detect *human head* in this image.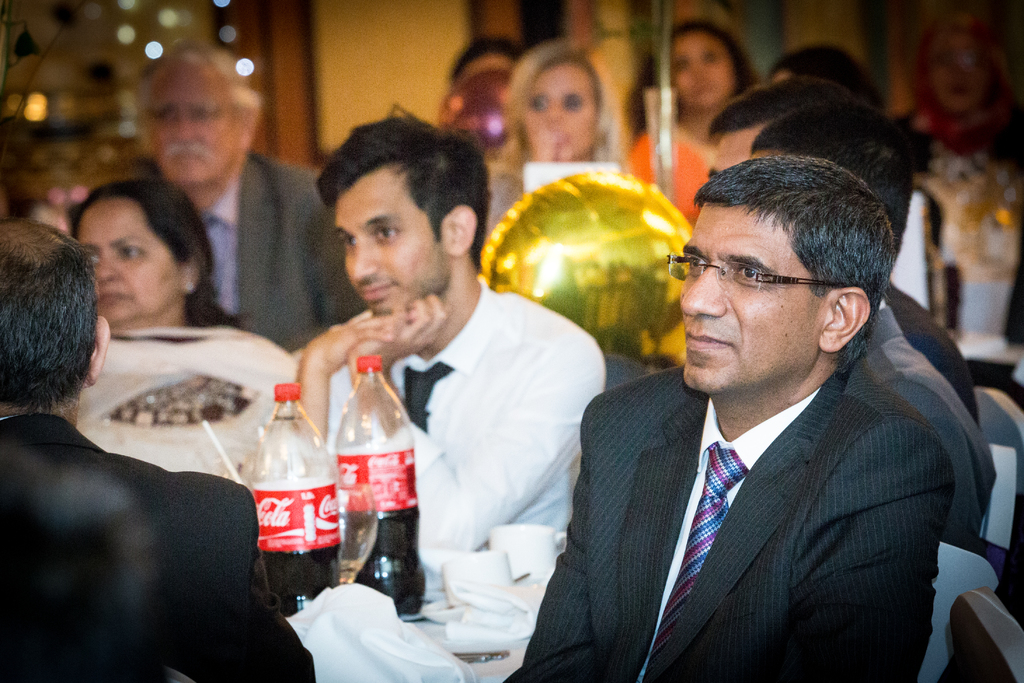
Detection: (x1=767, y1=42, x2=877, y2=107).
